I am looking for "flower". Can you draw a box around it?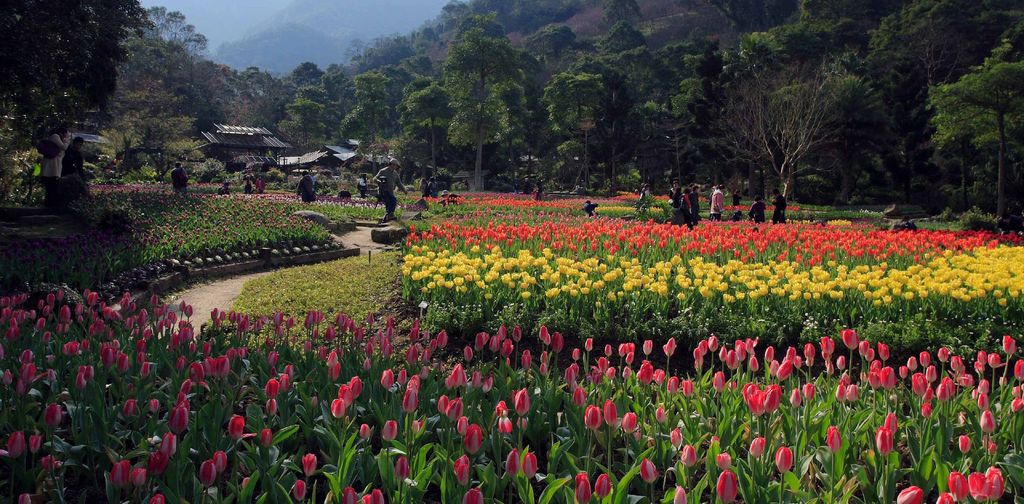
Sure, the bounding box is left=772, top=446, right=797, bottom=476.
